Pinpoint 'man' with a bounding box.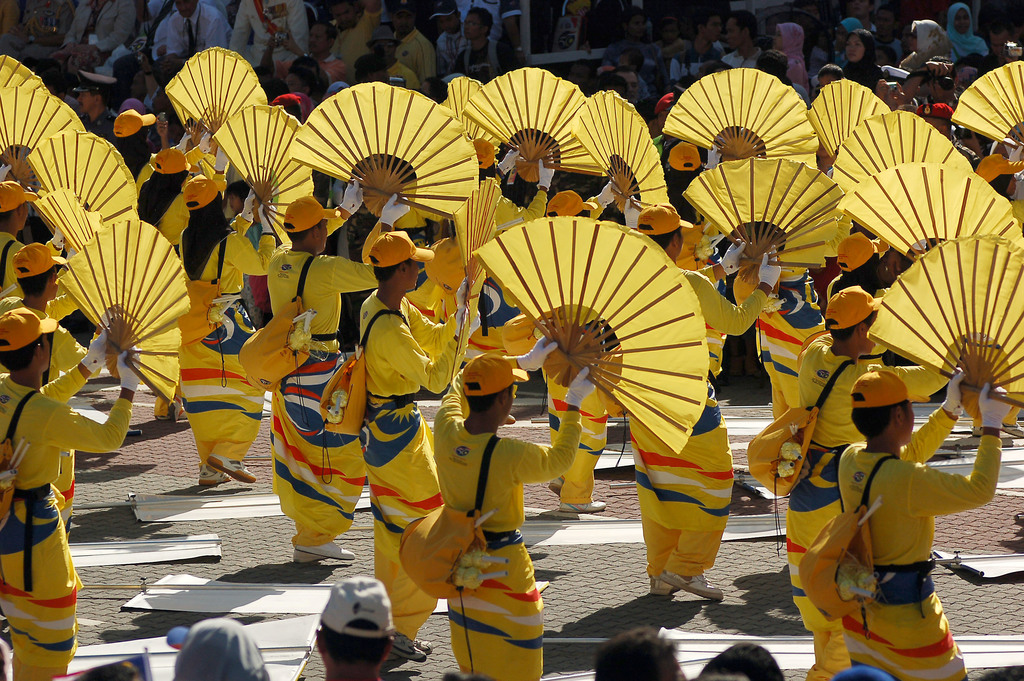
region(0, 305, 142, 680).
